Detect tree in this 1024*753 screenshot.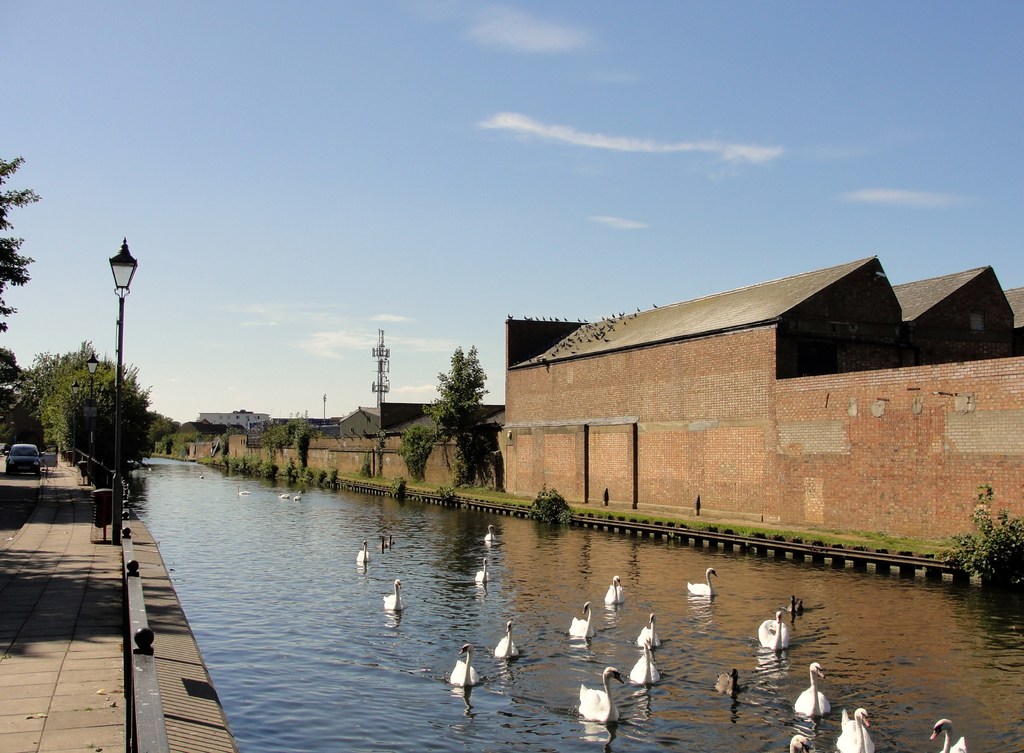
Detection: <region>412, 342, 499, 493</region>.
